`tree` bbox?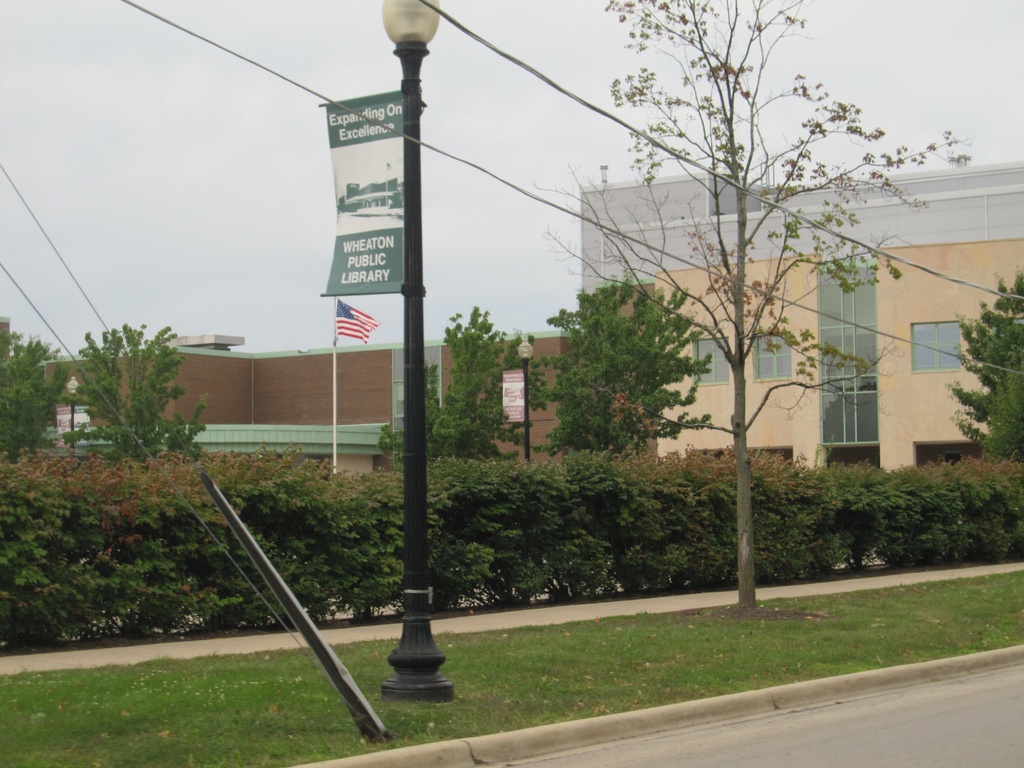
x1=940 y1=260 x2=1023 y2=463
